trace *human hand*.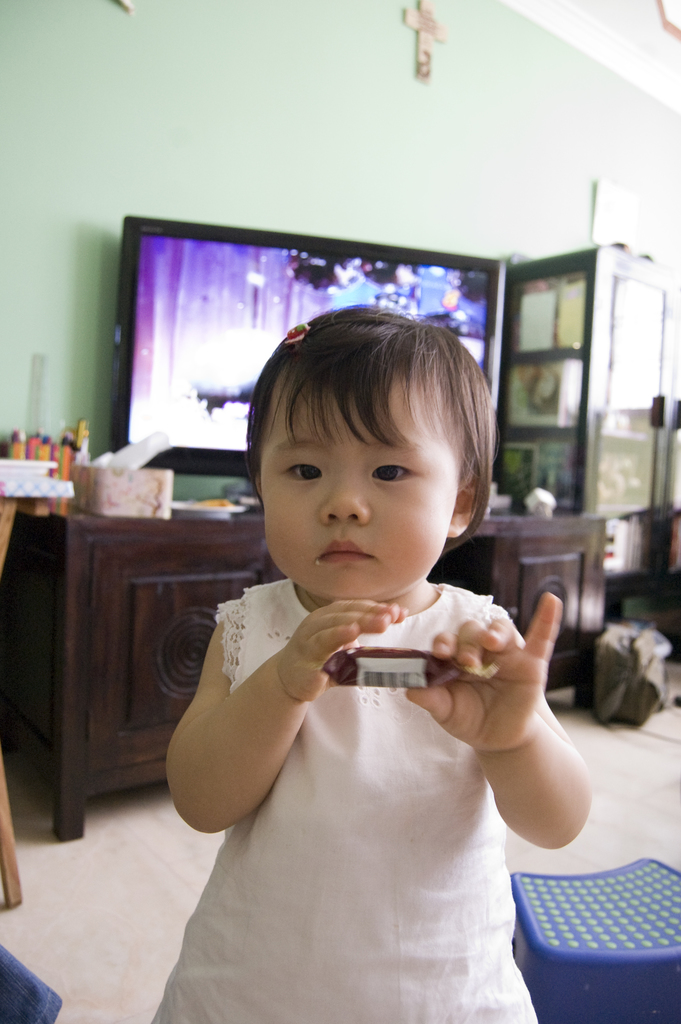
Traced to 224/607/419/727.
